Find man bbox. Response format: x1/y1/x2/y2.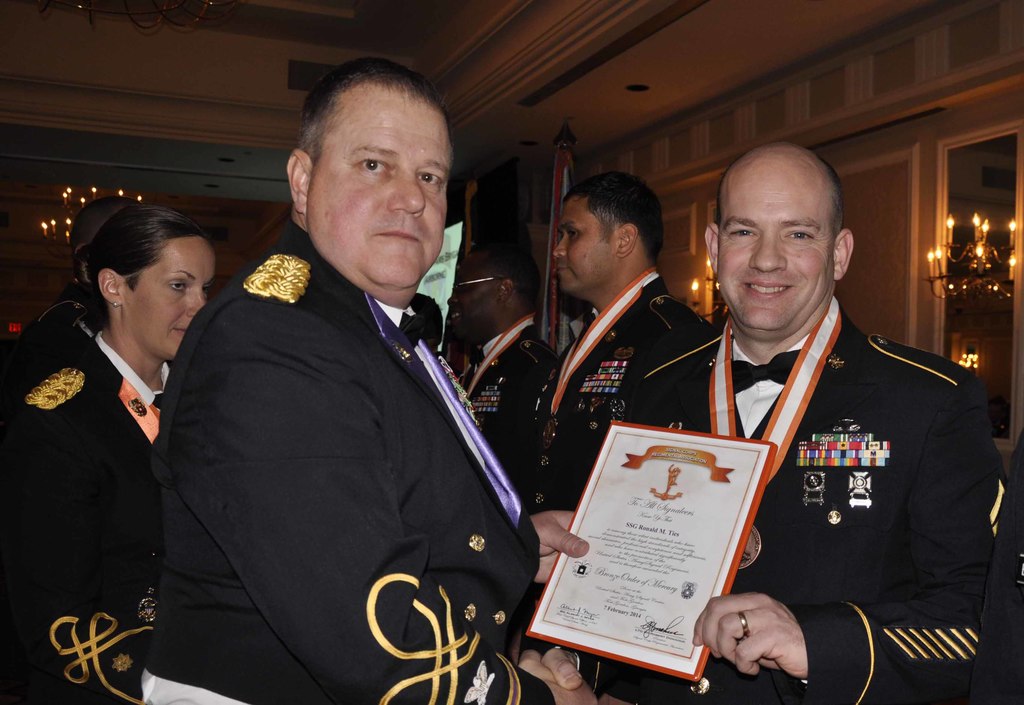
694/439/1023/704.
